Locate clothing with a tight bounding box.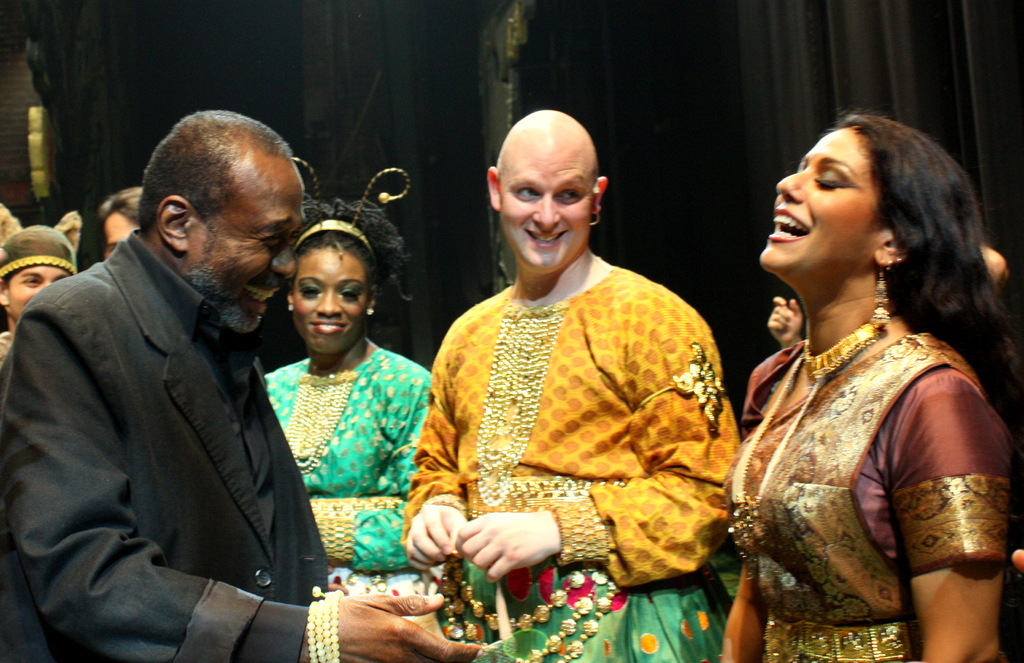
[0, 226, 329, 662].
